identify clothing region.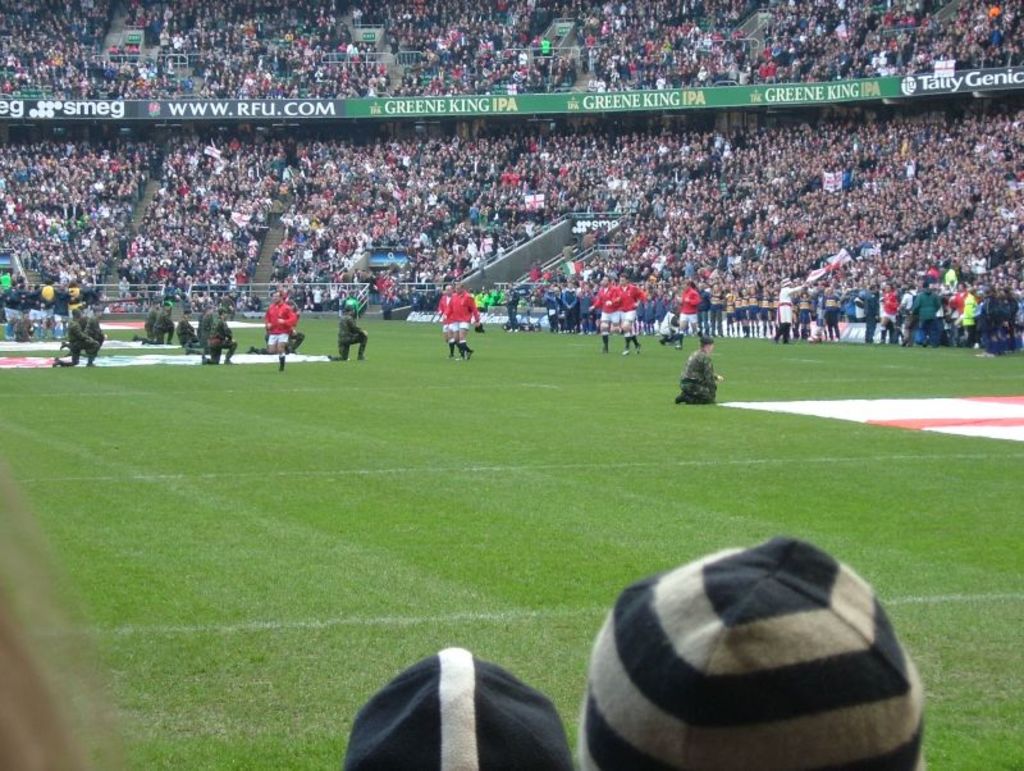
Region: <region>440, 291, 480, 329</region>.
